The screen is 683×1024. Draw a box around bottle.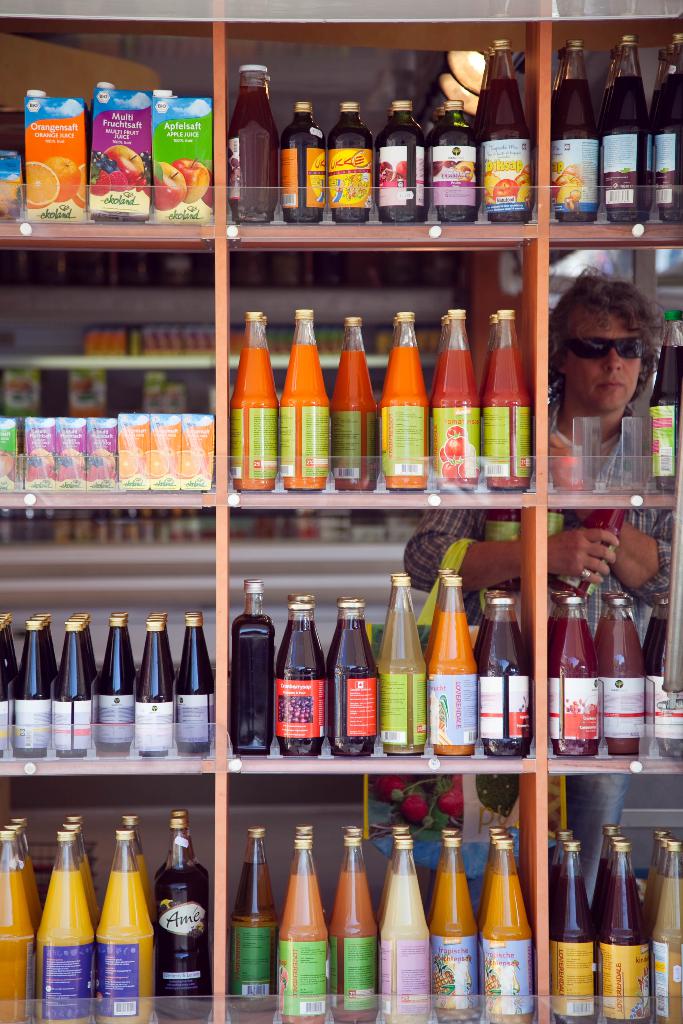
Rect(314, 830, 377, 1023).
